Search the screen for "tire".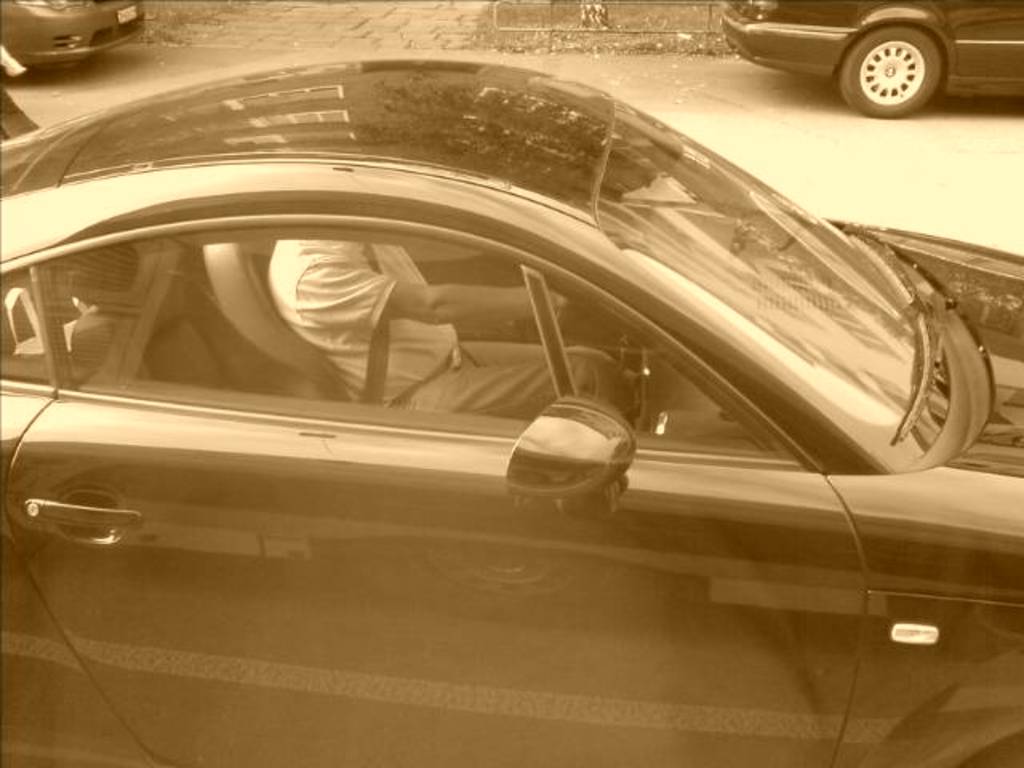
Found at x1=838, y1=24, x2=941, y2=115.
